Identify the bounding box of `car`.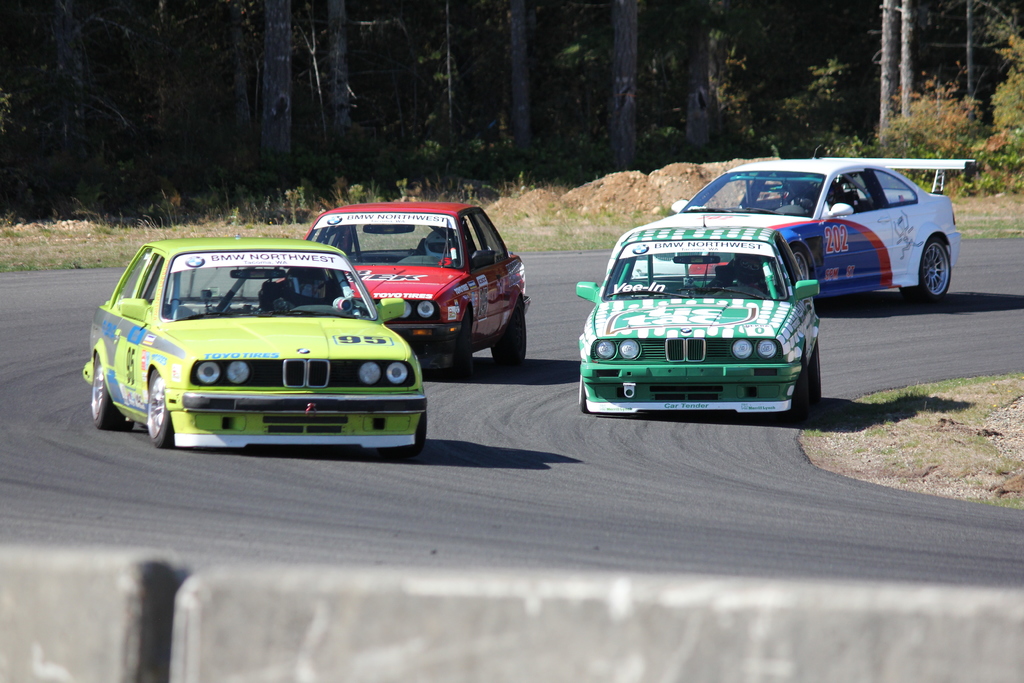
{"x1": 671, "y1": 147, "x2": 960, "y2": 309}.
